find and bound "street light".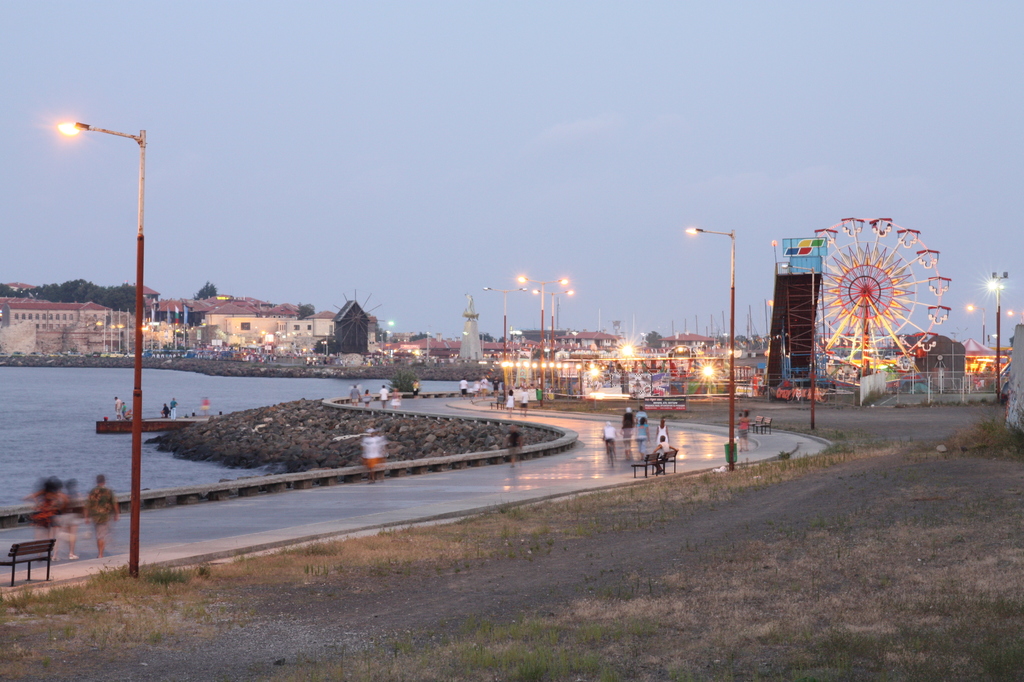
Bound: <box>379,329,392,360</box>.
